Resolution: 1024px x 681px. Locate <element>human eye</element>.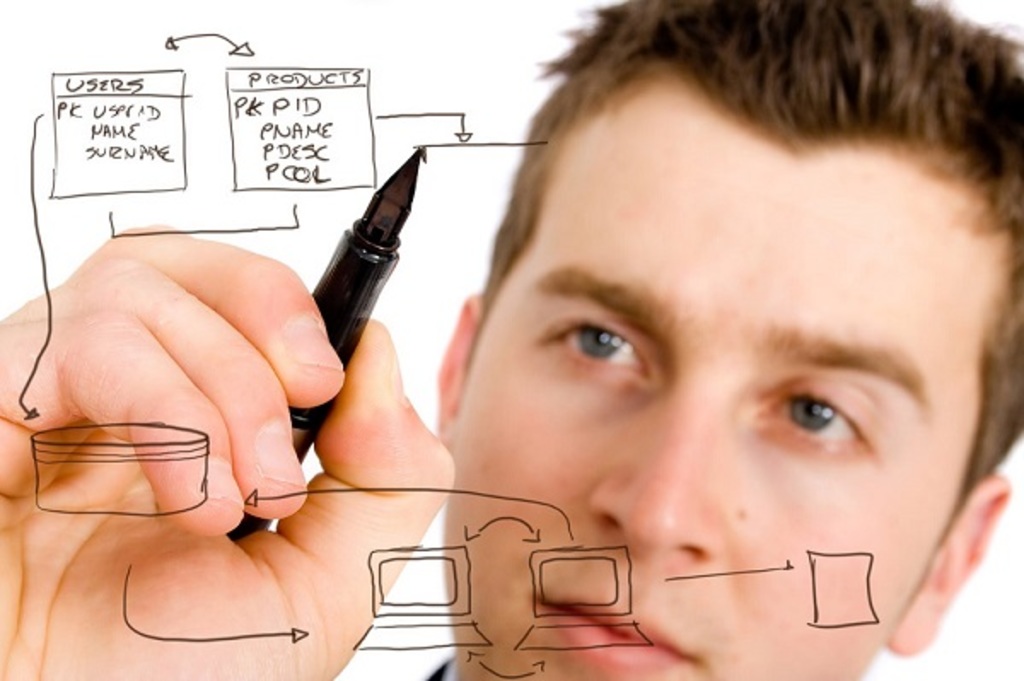
[x1=551, y1=317, x2=657, y2=384].
